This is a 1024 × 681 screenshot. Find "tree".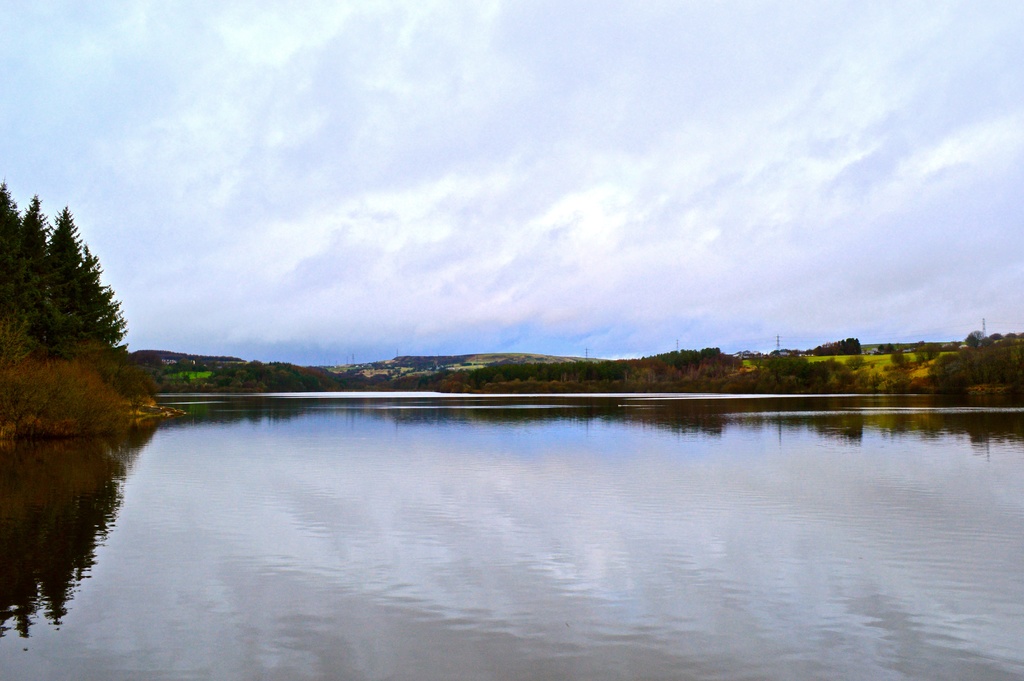
Bounding box: l=53, t=200, r=84, b=313.
